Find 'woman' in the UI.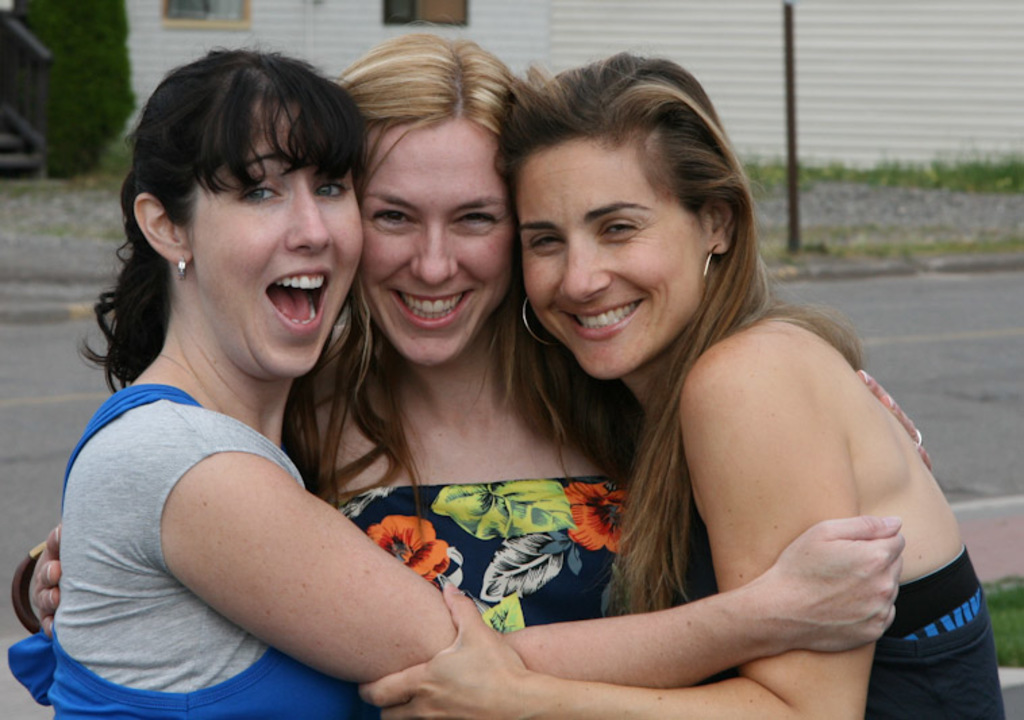
UI element at 24, 20, 928, 719.
